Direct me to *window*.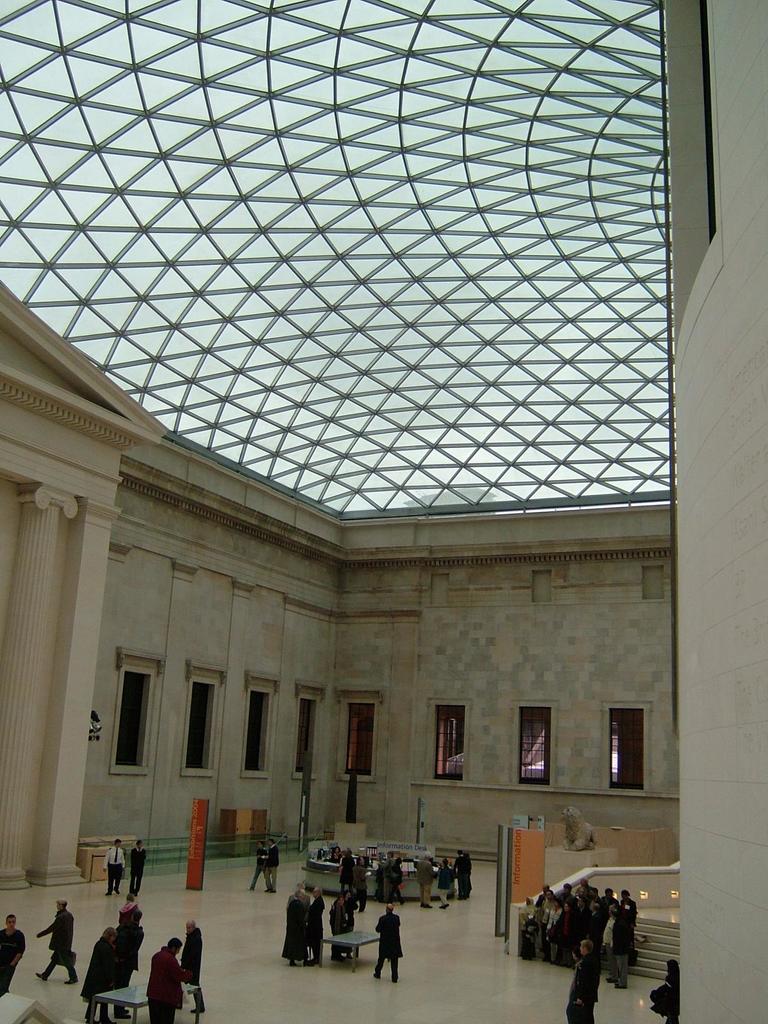
Direction: Rect(286, 678, 324, 785).
